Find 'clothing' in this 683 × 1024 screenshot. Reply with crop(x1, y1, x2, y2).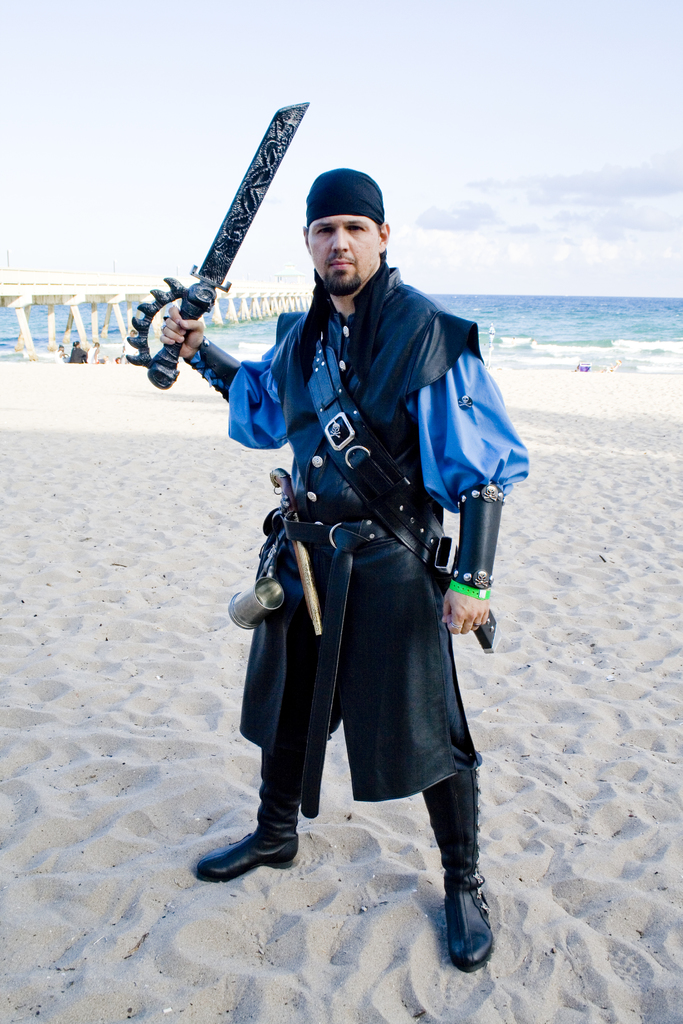
crop(220, 273, 516, 849).
